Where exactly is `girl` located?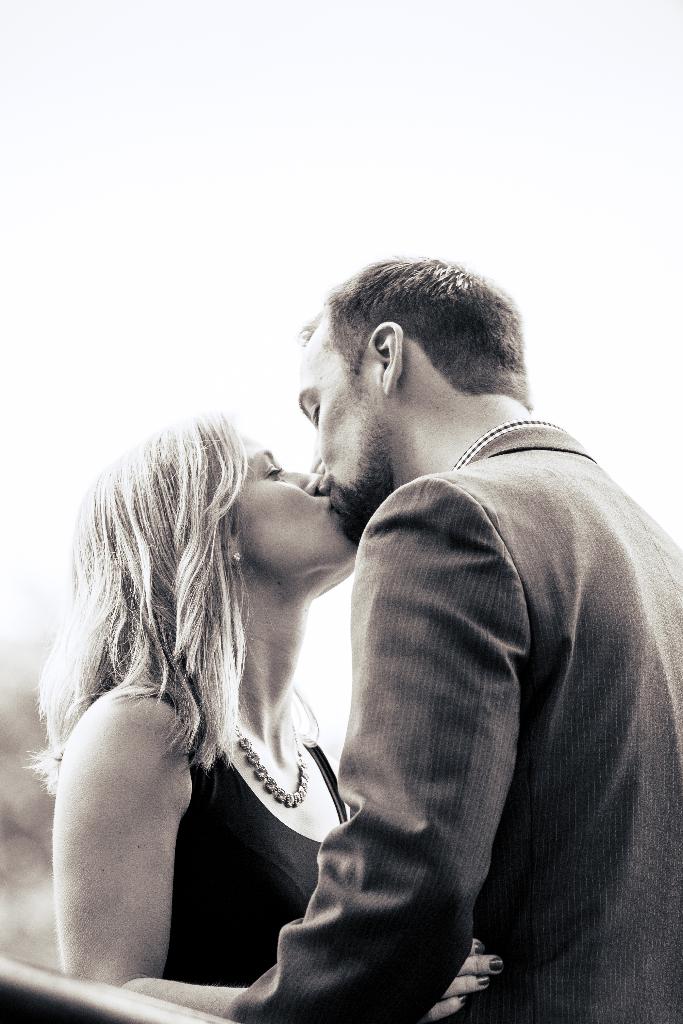
Its bounding box is bbox(22, 406, 504, 1022).
